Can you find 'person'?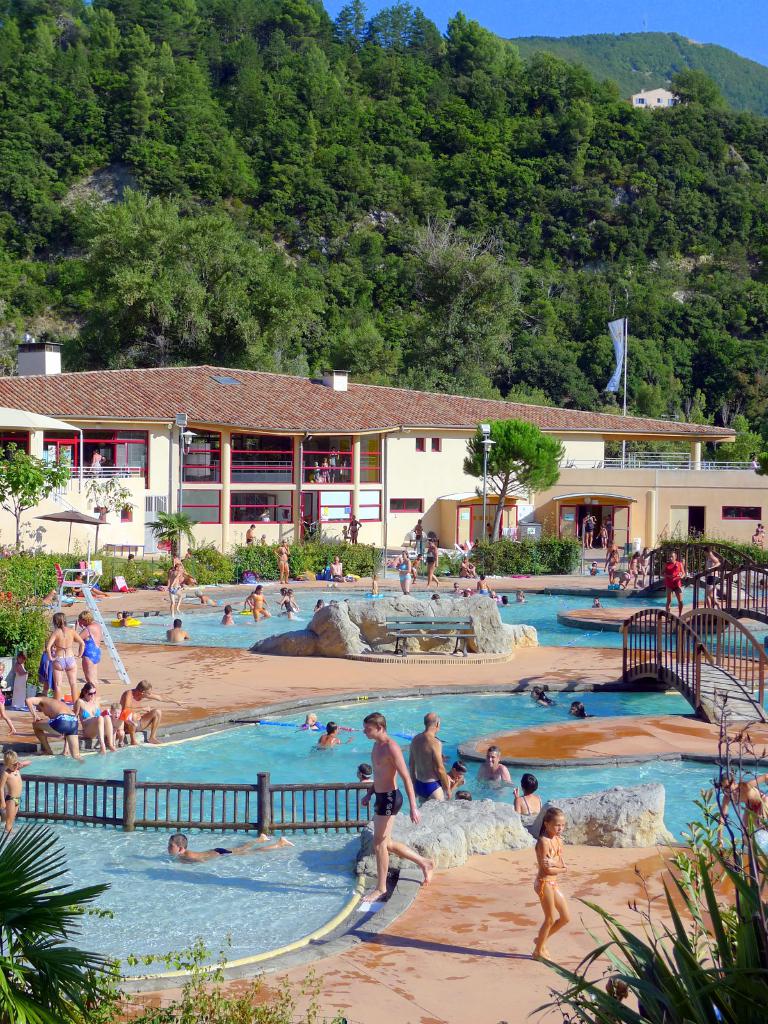
Yes, bounding box: box(326, 559, 344, 579).
